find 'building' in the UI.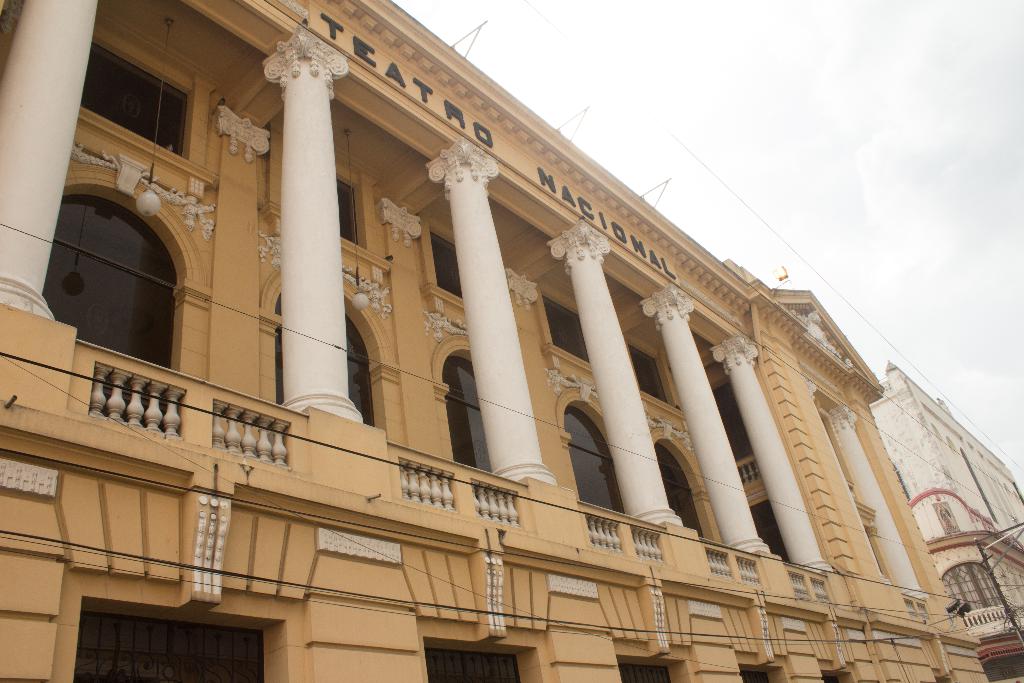
UI element at box(868, 366, 1023, 682).
